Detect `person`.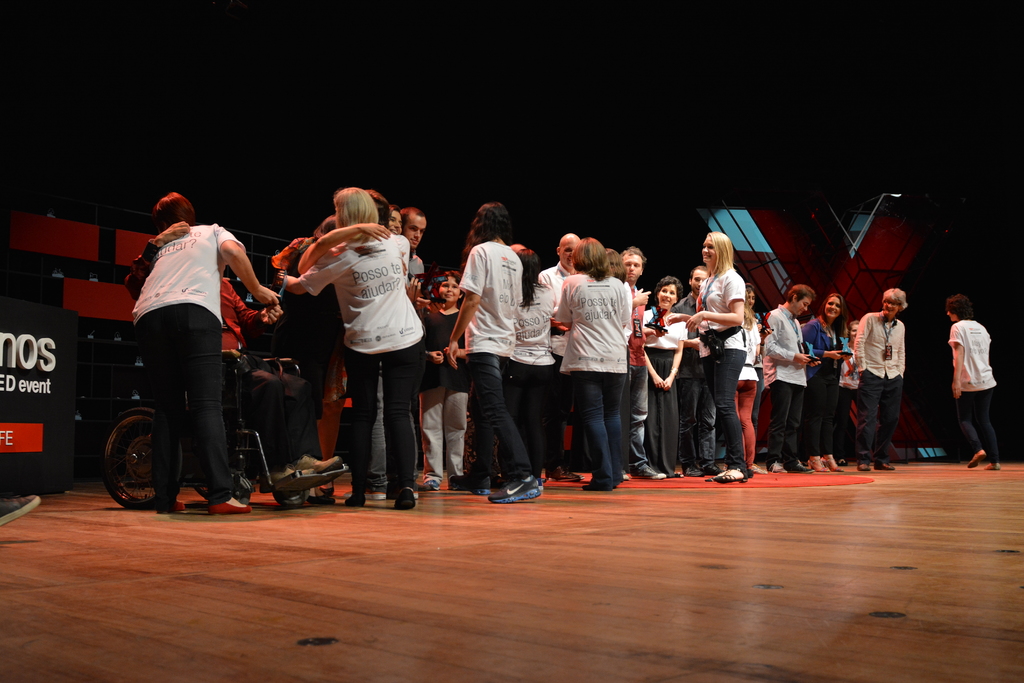
Detected at [left=944, top=290, right=1004, bottom=470].
